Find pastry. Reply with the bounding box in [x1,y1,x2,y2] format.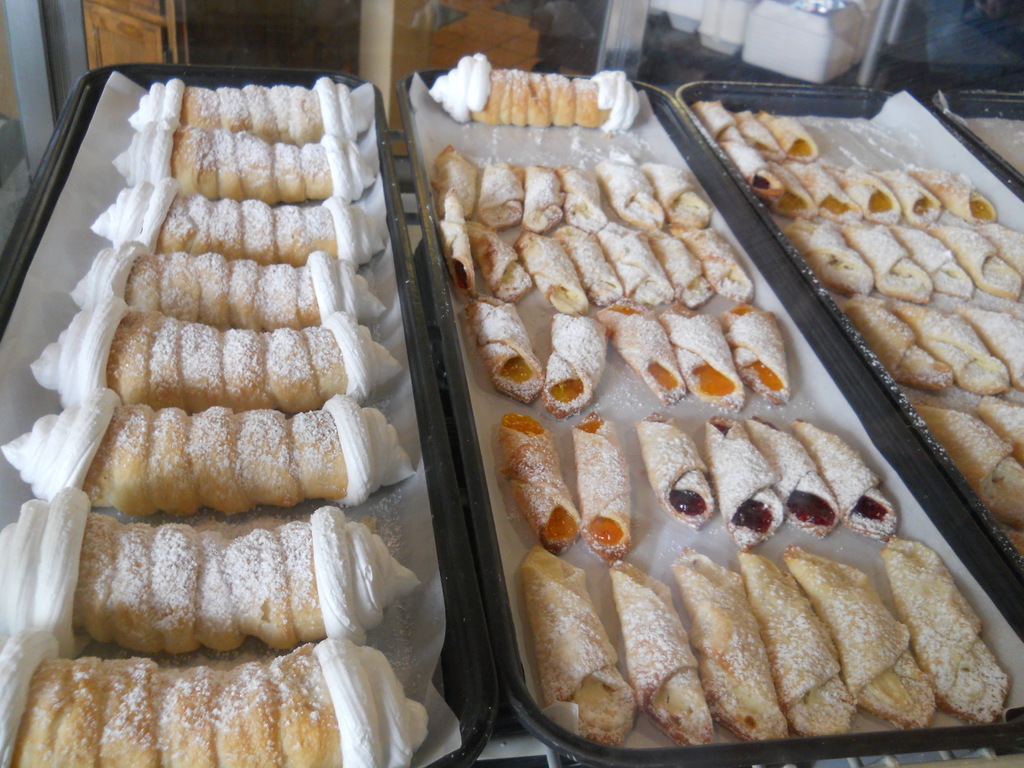
[480,159,525,230].
